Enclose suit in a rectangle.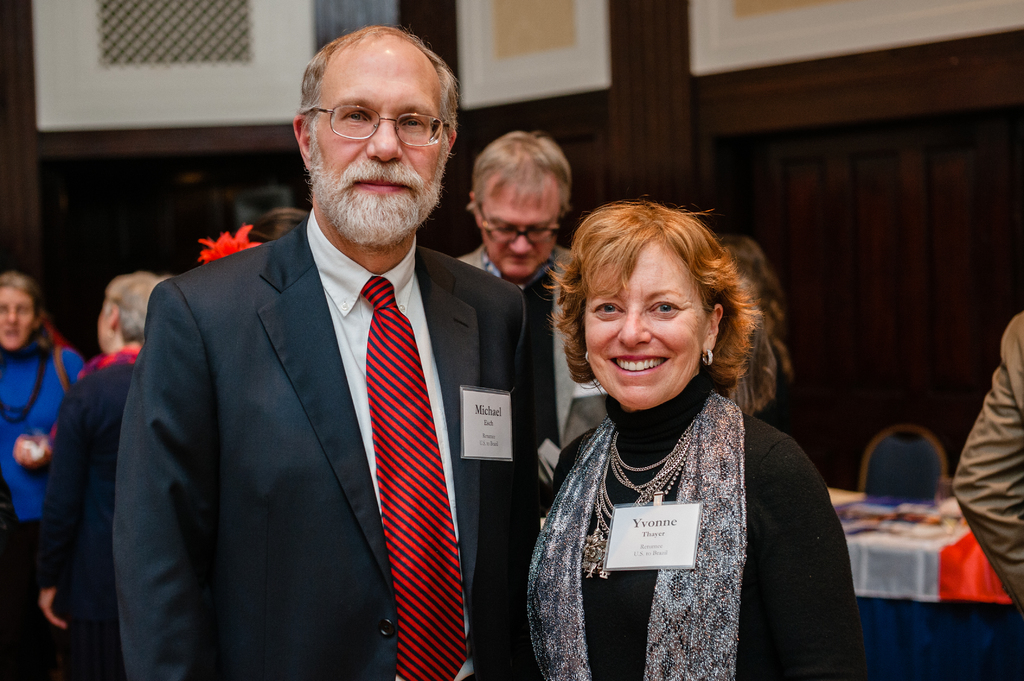
[x1=92, y1=81, x2=531, y2=680].
